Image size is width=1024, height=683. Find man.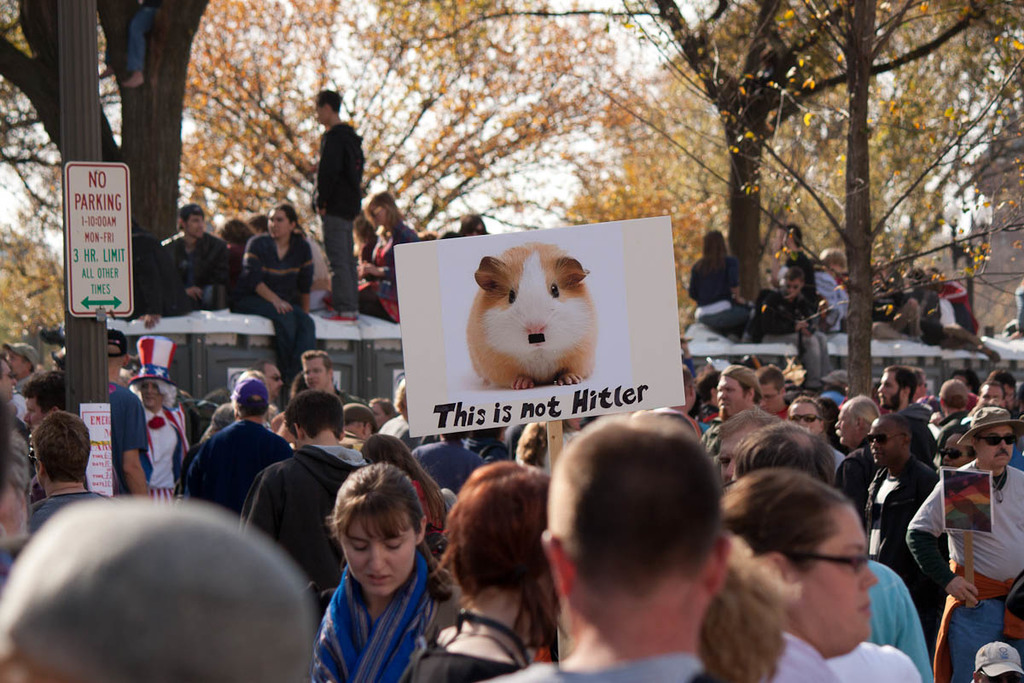
x1=314, y1=87, x2=365, y2=321.
